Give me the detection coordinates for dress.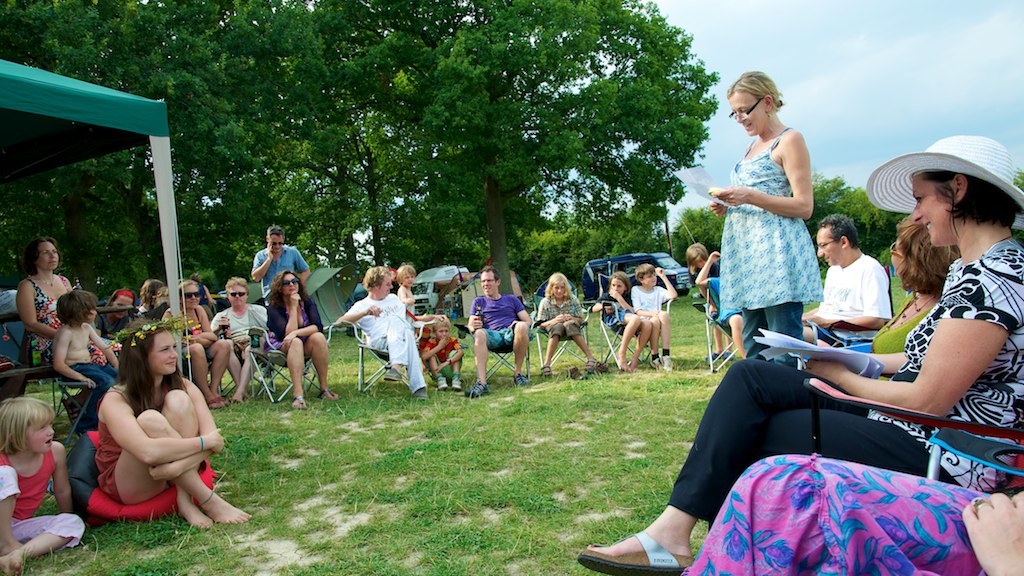
x1=93 y1=387 x2=126 y2=506.
